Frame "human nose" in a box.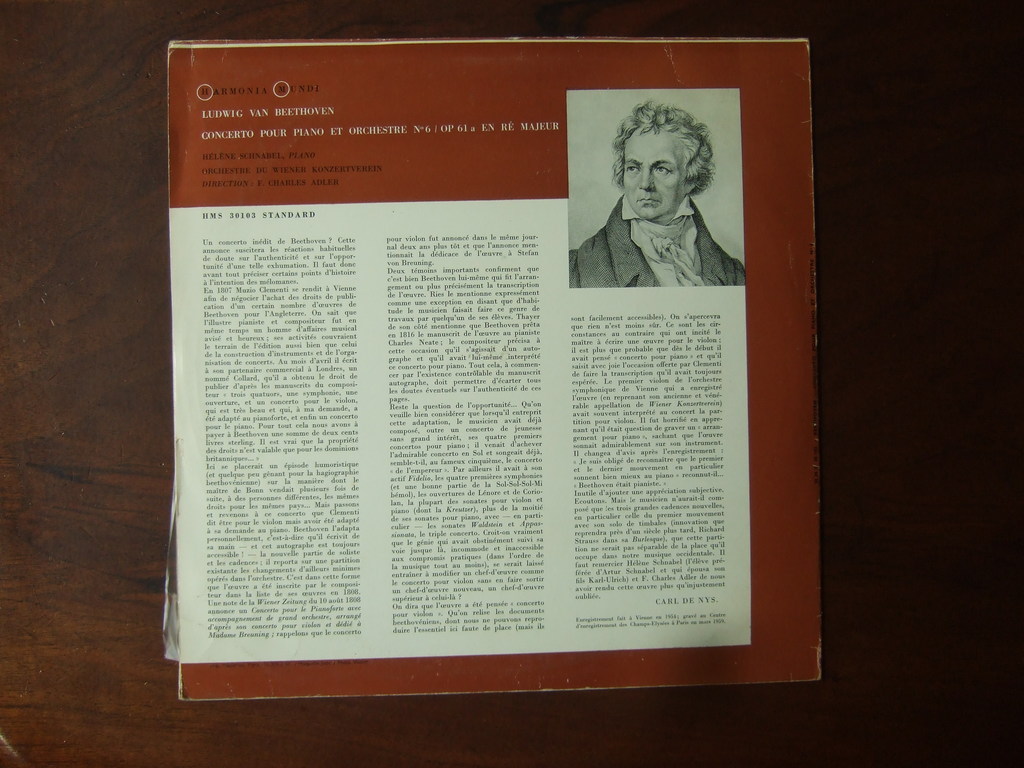
[637,170,653,191].
